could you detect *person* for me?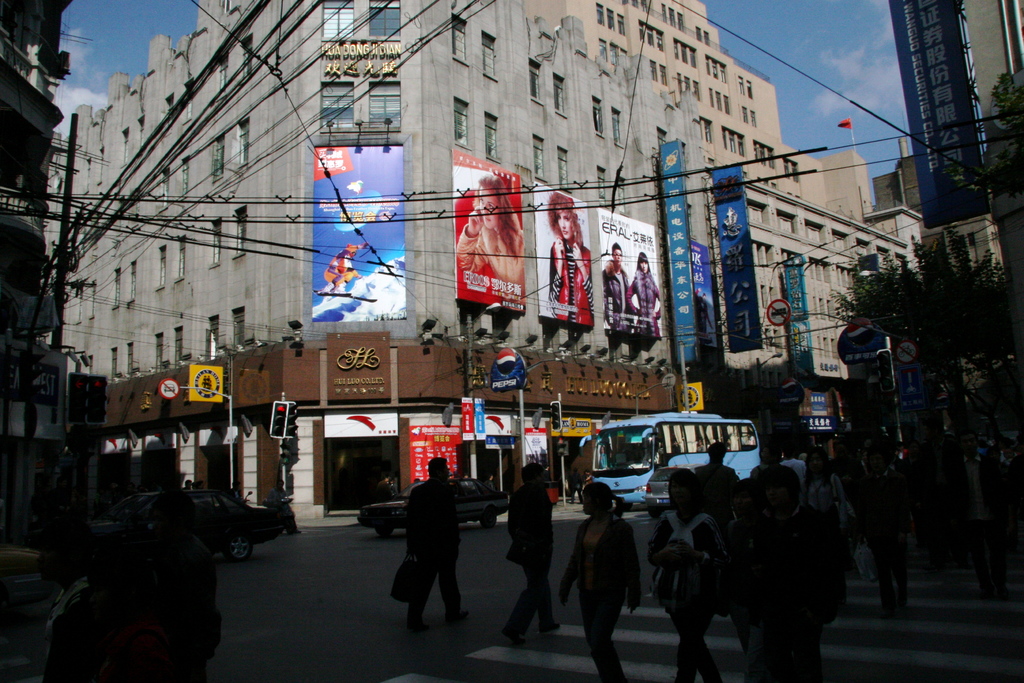
Detection result: crop(502, 457, 564, 641).
